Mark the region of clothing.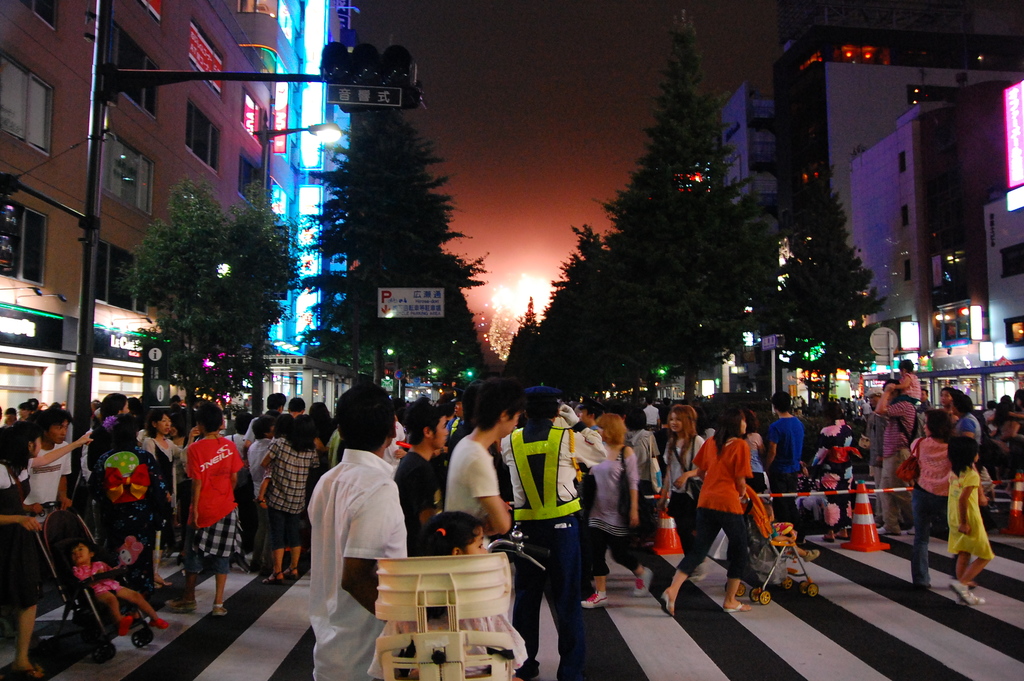
Region: bbox=(500, 423, 584, 680).
